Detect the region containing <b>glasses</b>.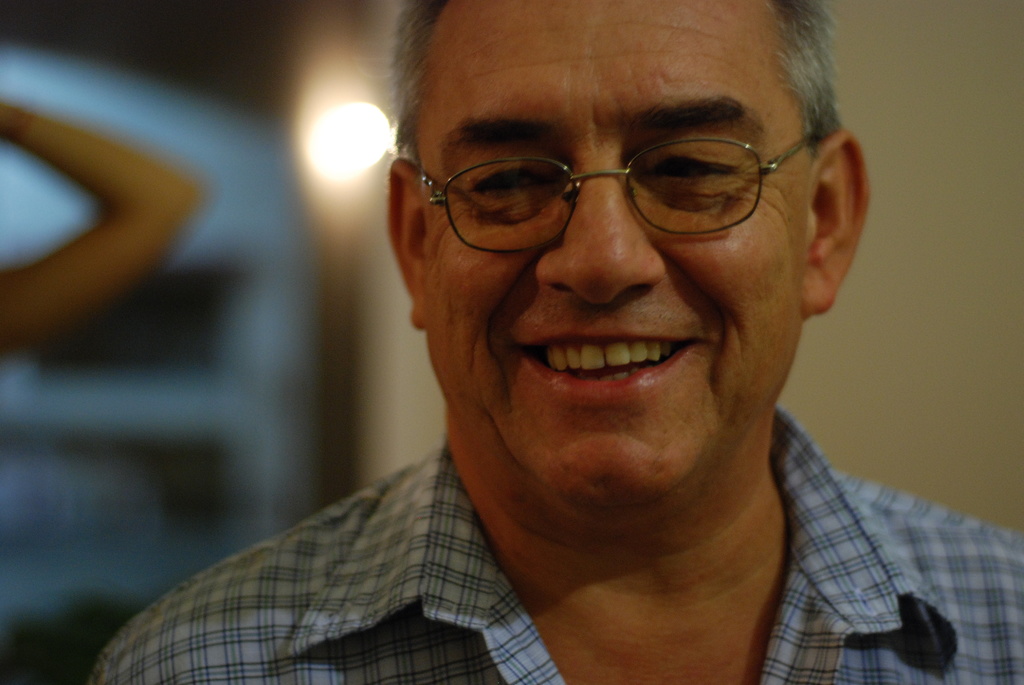
397:102:834:251.
